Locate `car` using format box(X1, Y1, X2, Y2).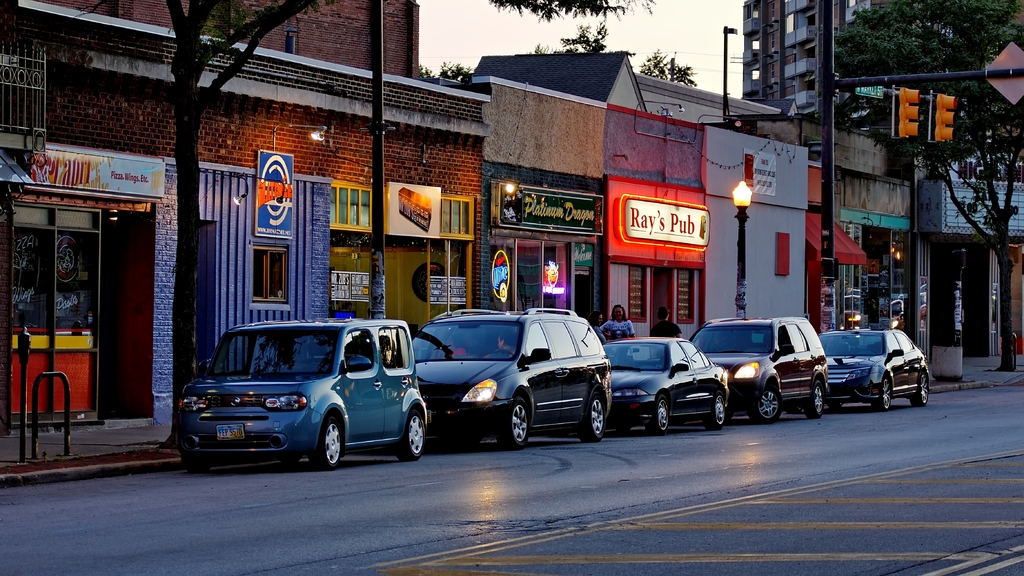
box(602, 335, 728, 434).
